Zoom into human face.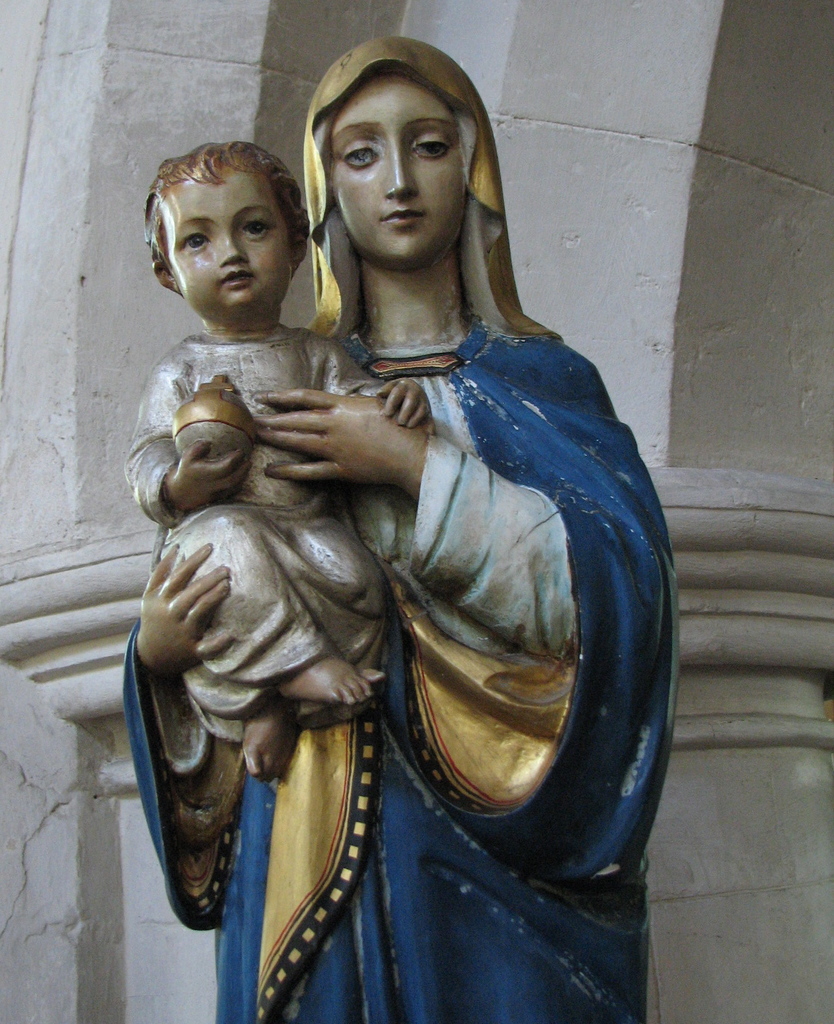
Zoom target: 167,165,295,318.
